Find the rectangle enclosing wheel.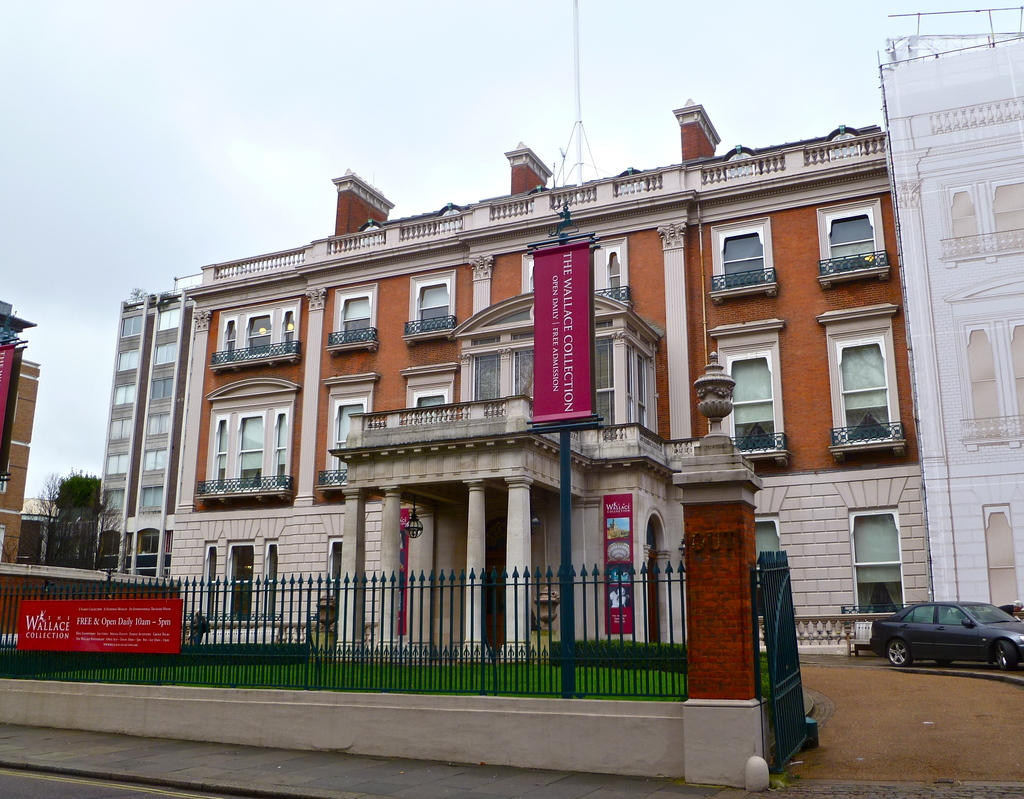
bbox=(885, 633, 910, 668).
